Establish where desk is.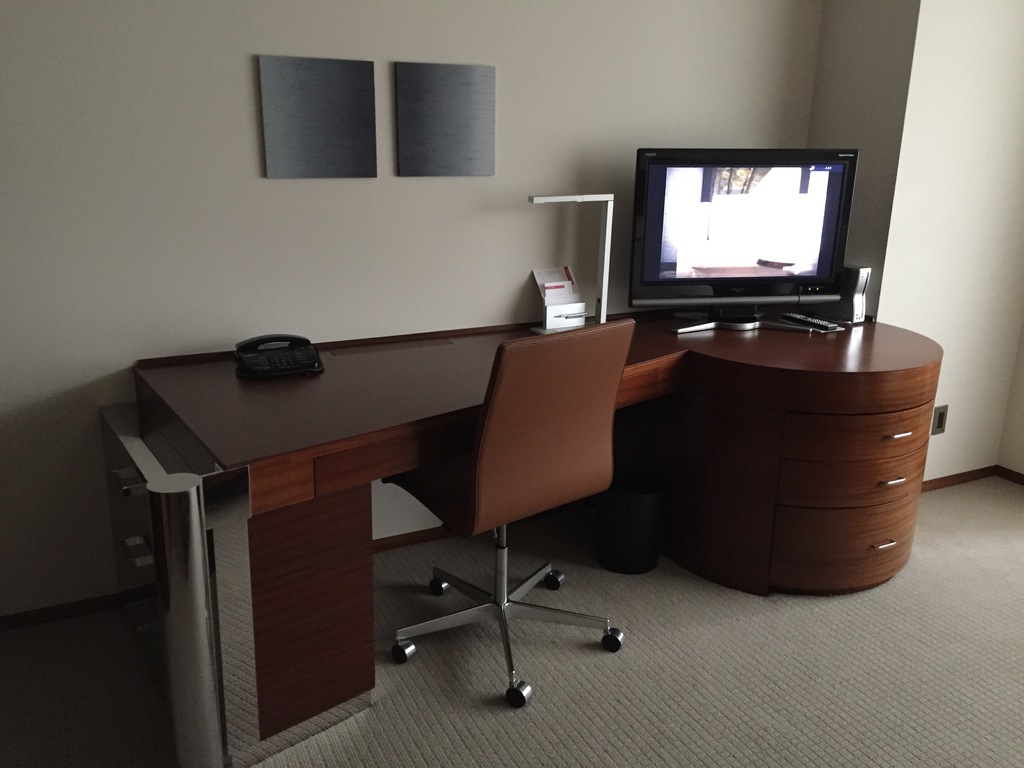
Established at detection(102, 345, 940, 758).
